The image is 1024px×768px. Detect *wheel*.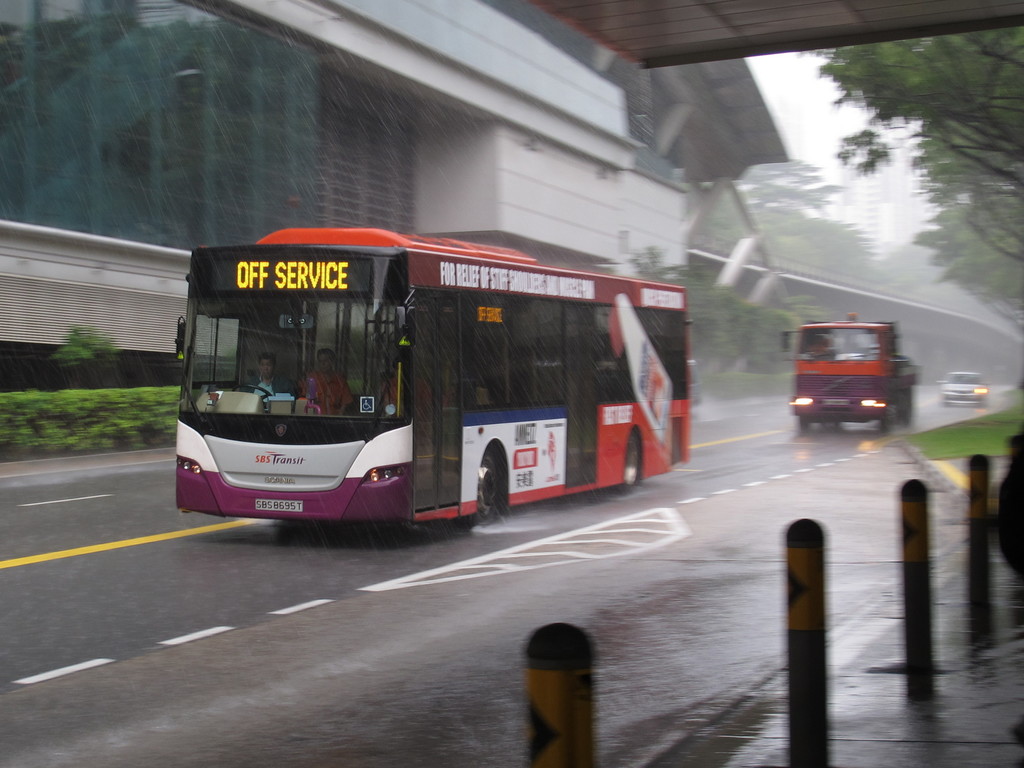
Detection: [left=477, top=444, right=502, bottom=524].
